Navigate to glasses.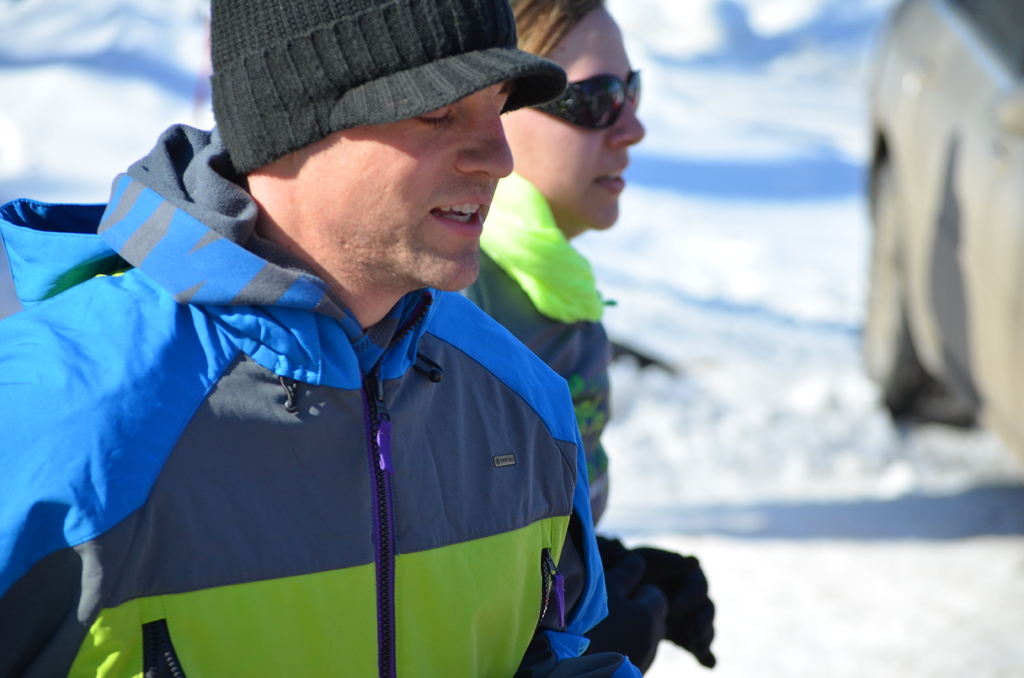
Navigation target: 527, 65, 641, 133.
